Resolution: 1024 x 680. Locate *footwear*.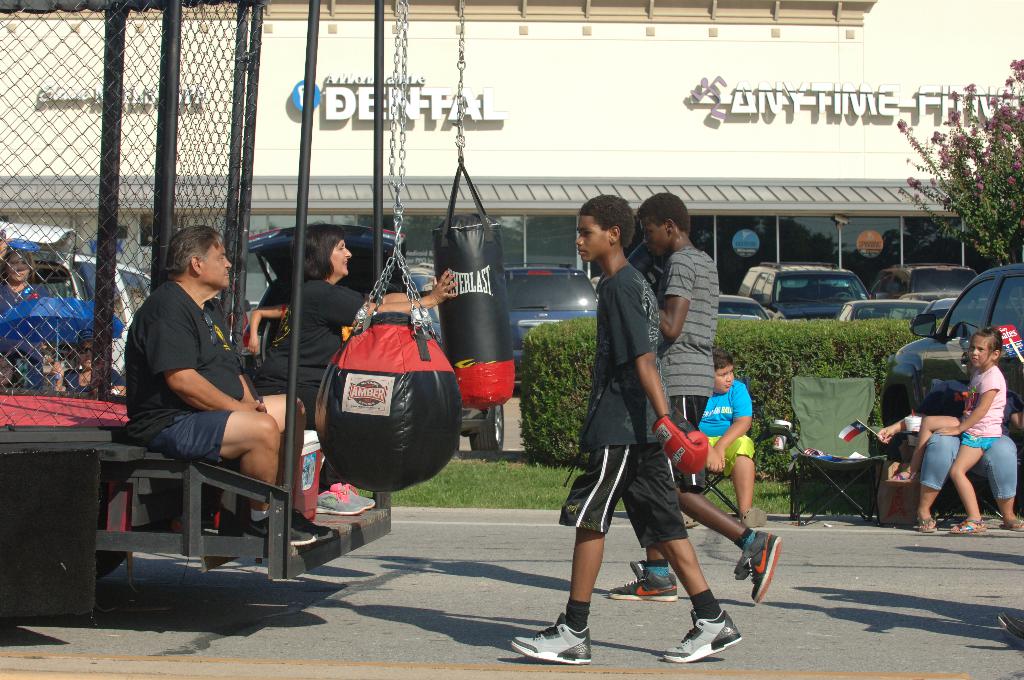
[x1=663, y1=614, x2=743, y2=665].
